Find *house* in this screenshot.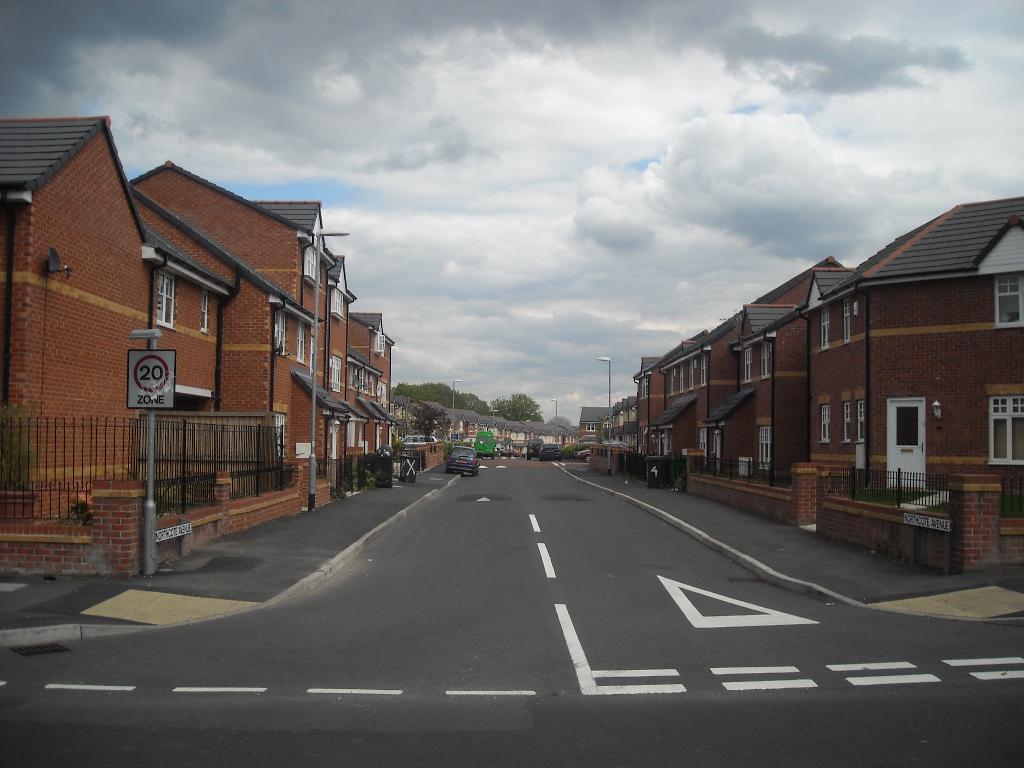
The bounding box for *house* is l=583, t=403, r=616, b=449.
